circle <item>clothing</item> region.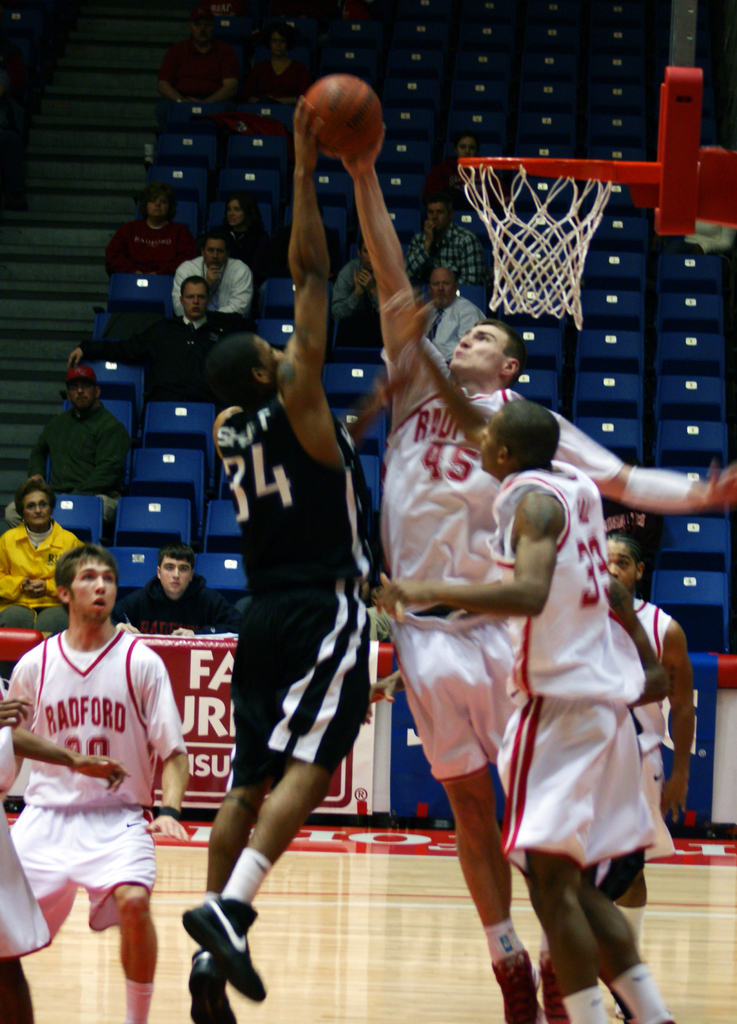
Region: bbox=[1, 622, 188, 939].
